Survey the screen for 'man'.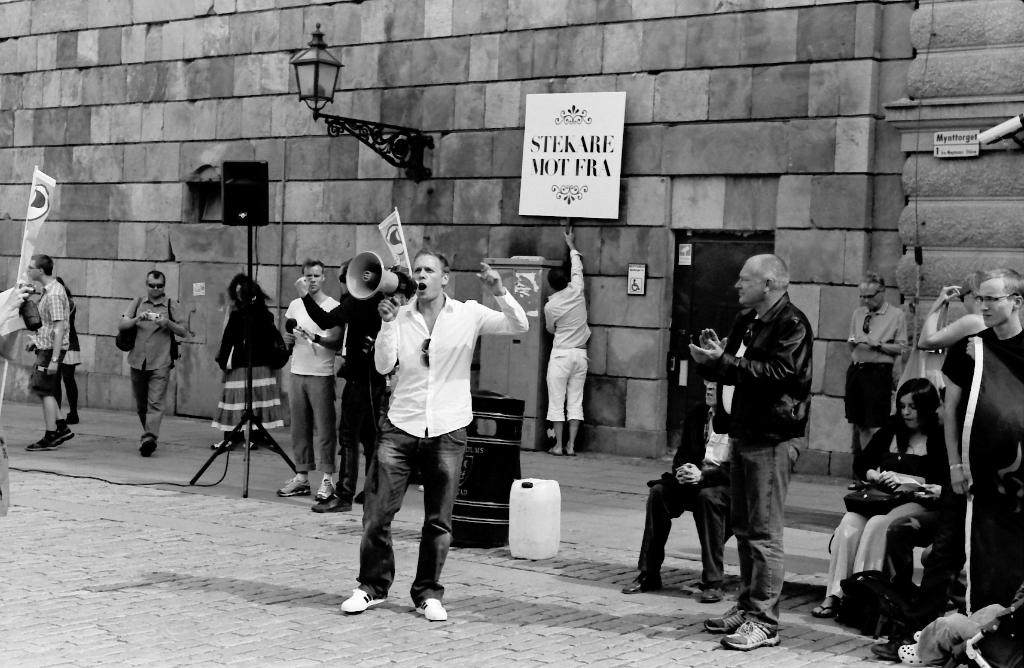
Survey found: [x1=843, y1=274, x2=912, y2=496].
